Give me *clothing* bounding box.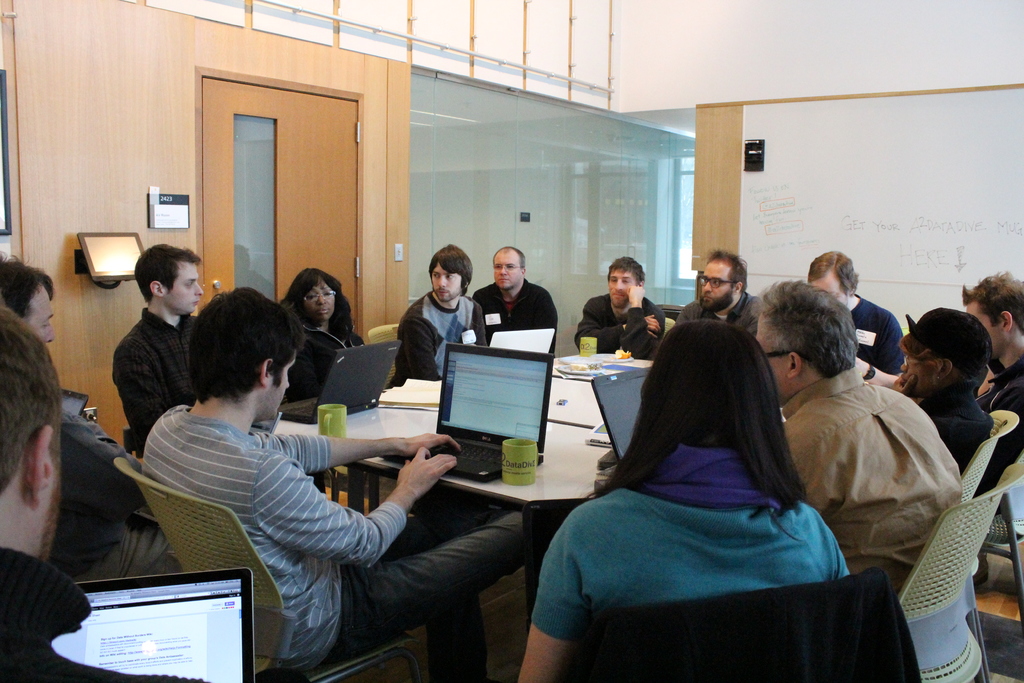
(x1=474, y1=273, x2=555, y2=350).
